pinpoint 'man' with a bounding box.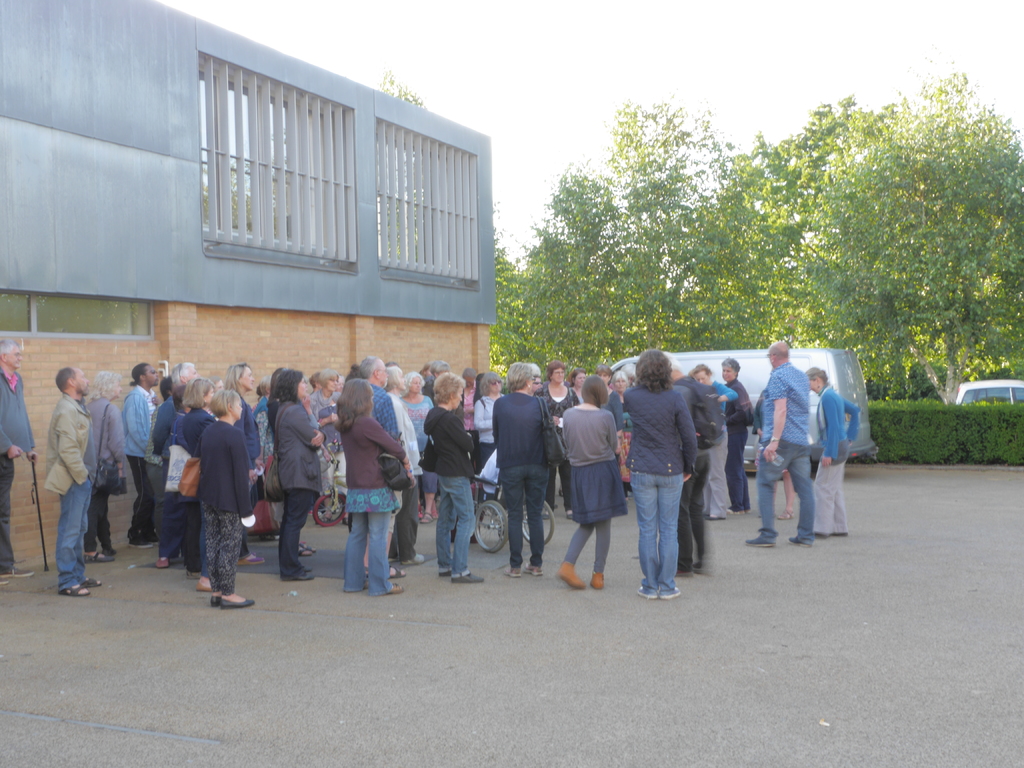
{"x1": 0, "y1": 335, "x2": 40, "y2": 579}.
